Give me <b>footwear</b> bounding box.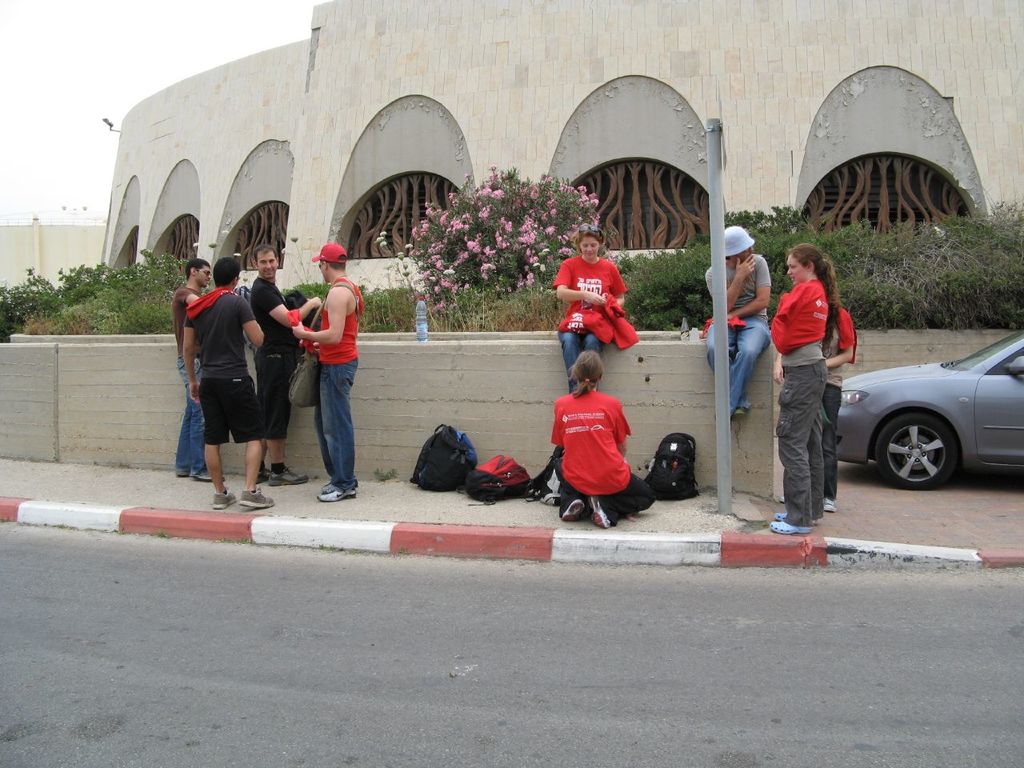
[left=215, top=490, right=231, bottom=511].
